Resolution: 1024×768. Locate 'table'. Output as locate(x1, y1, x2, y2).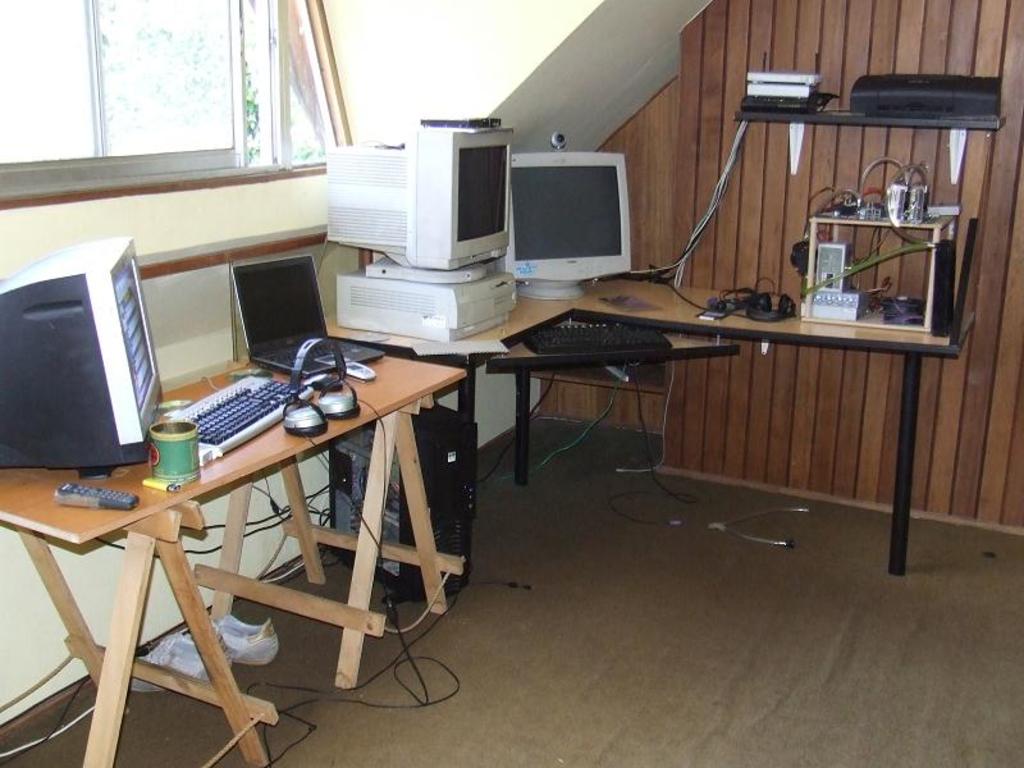
locate(314, 251, 987, 584).
